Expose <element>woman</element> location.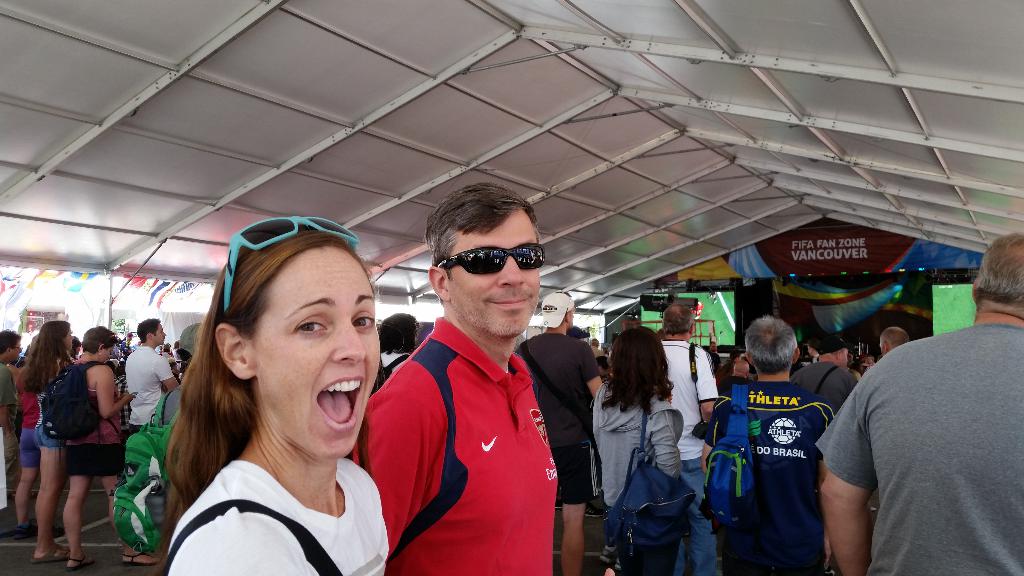
Exposed at 156,211,401,575.
